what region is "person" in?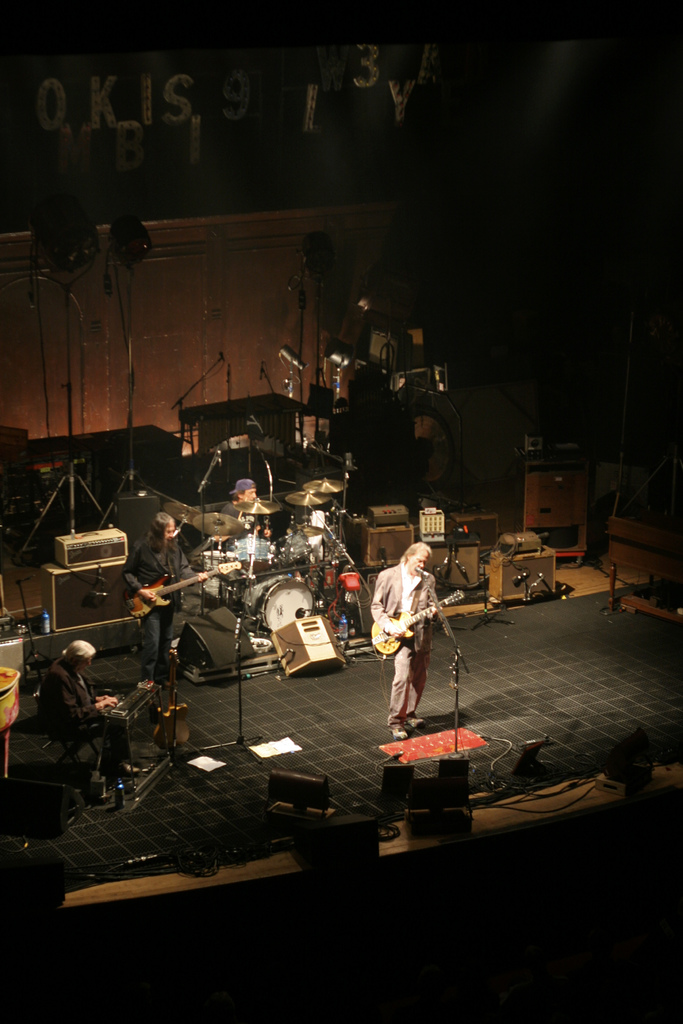
Rect(370, 532, 436, 726).
